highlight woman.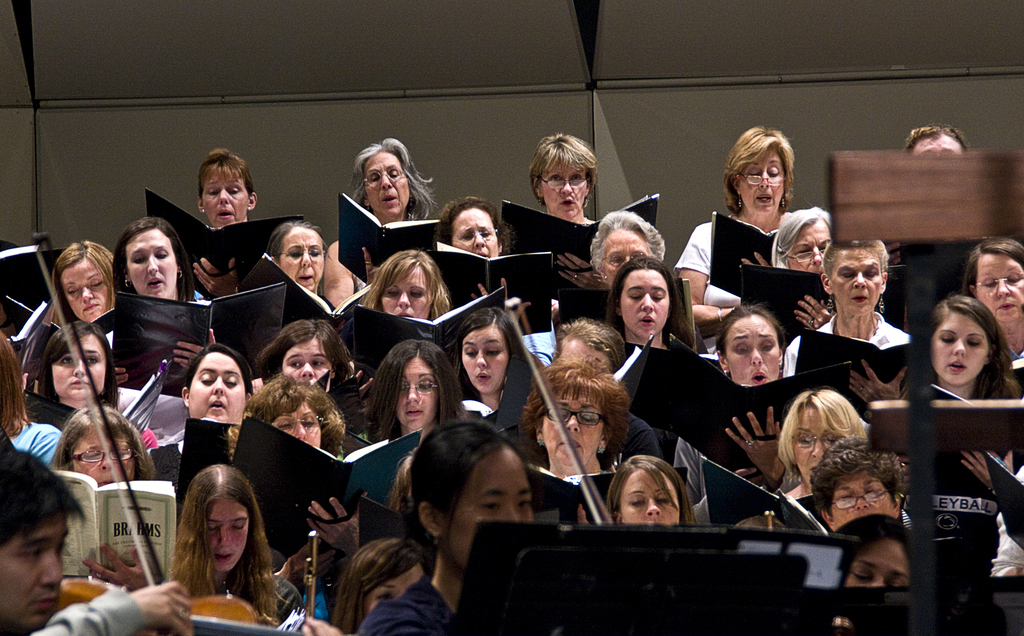
Highlighted region: 878/122/989/305.
